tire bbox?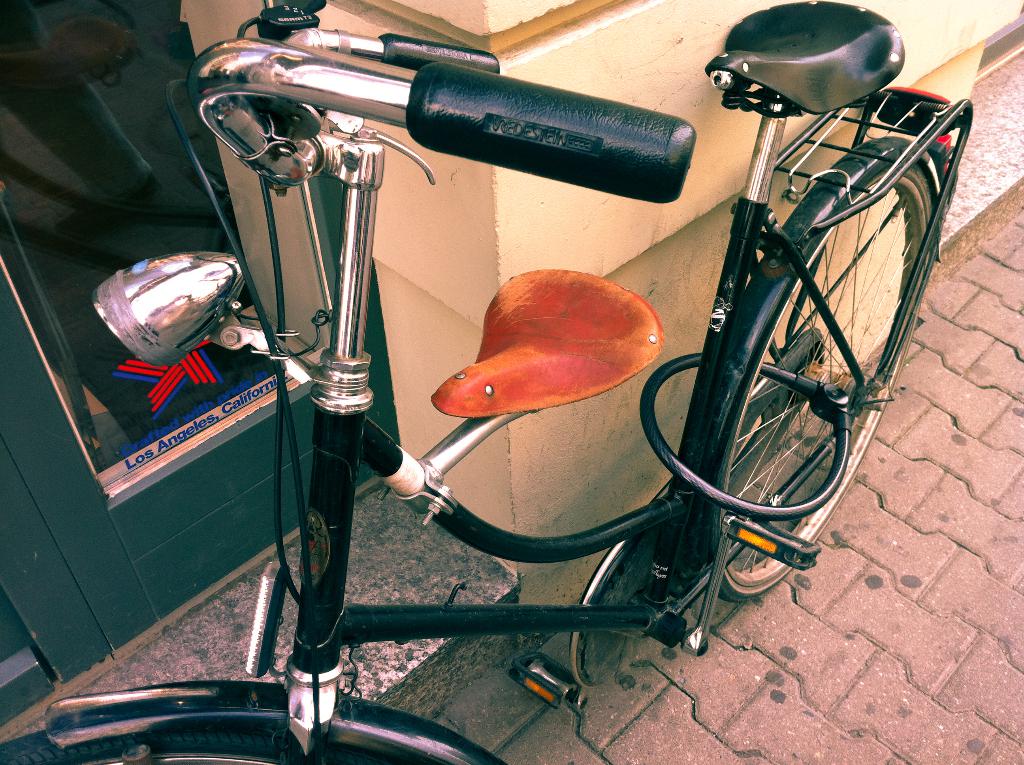
Rect(3, 730, 401, 764)
